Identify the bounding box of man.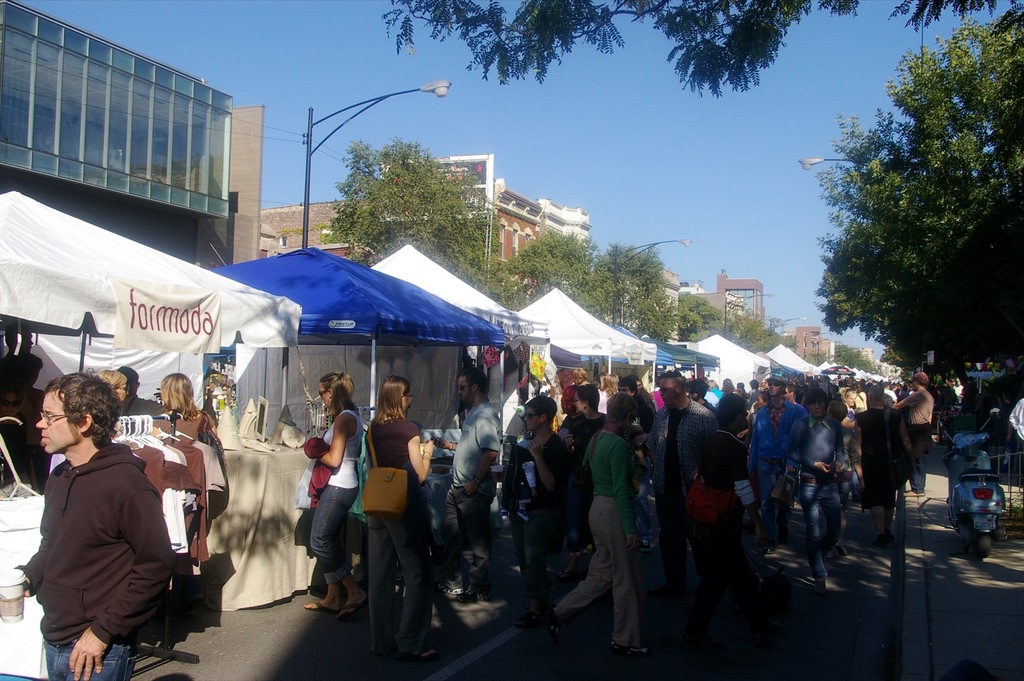
<bbox>435, 369, 520, 614</bbox>.
